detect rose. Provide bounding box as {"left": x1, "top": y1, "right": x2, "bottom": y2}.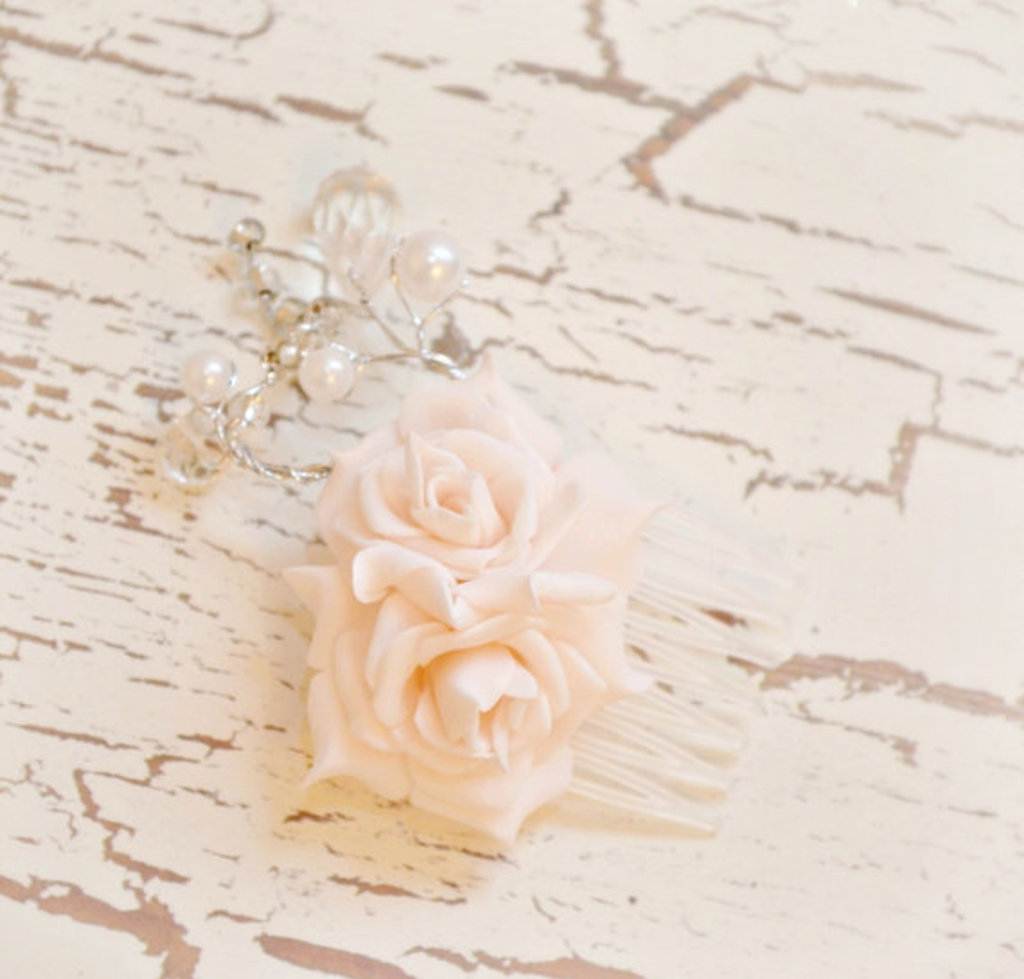
{"left": 305, "top": 350, "right": 663, "bottom": 623}.
